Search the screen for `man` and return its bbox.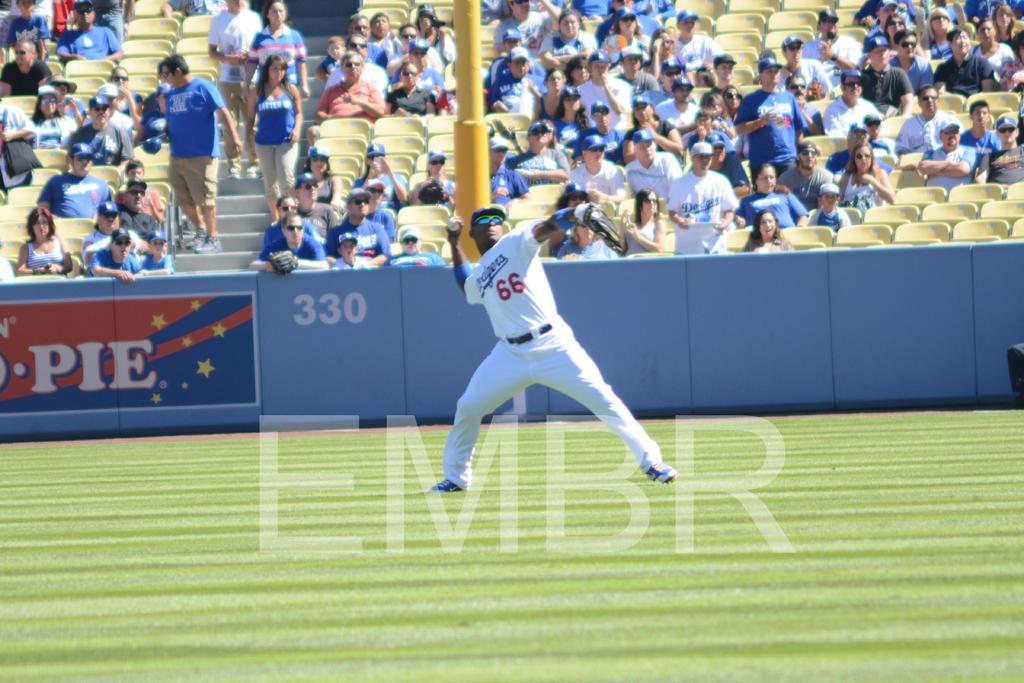
Found: detection(671, 10, 723, 68).
